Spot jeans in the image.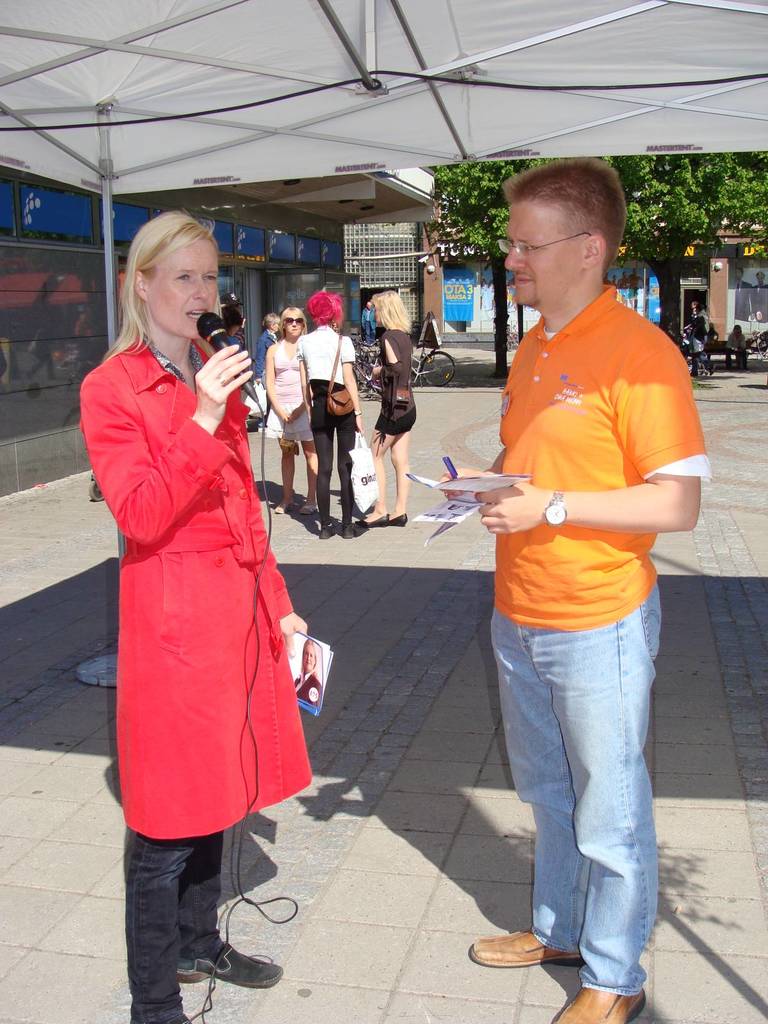
jeans found at bbox(488, 580, 663, 998).
